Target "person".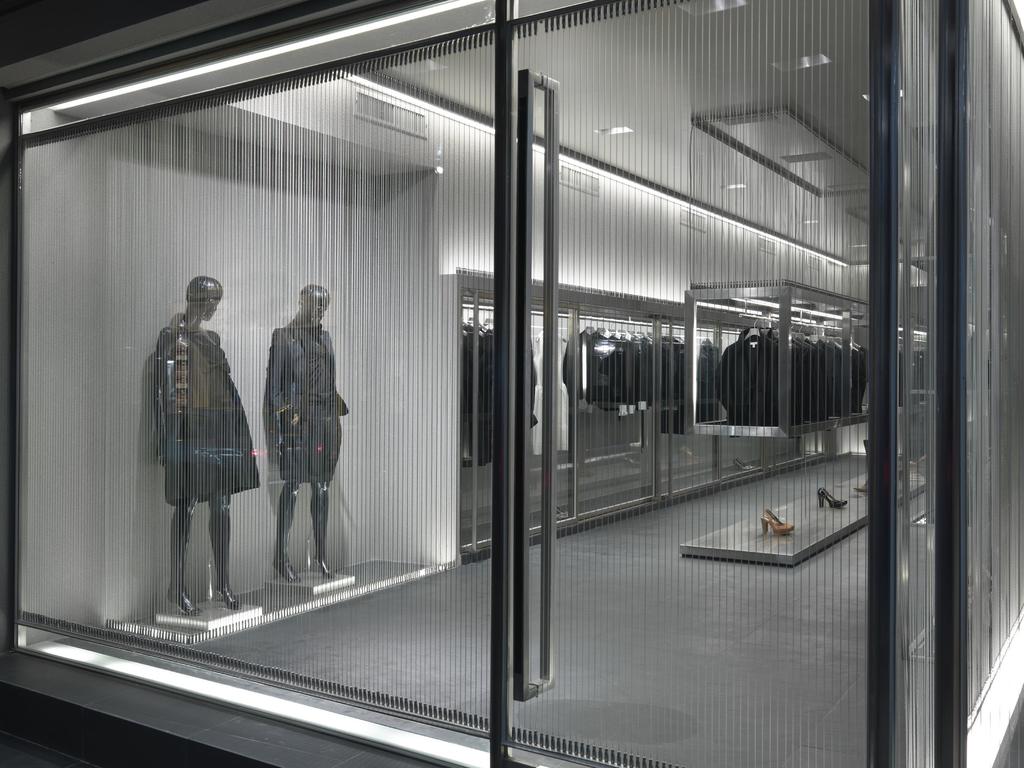
Target region: locate(136, 258, 236, 586).
